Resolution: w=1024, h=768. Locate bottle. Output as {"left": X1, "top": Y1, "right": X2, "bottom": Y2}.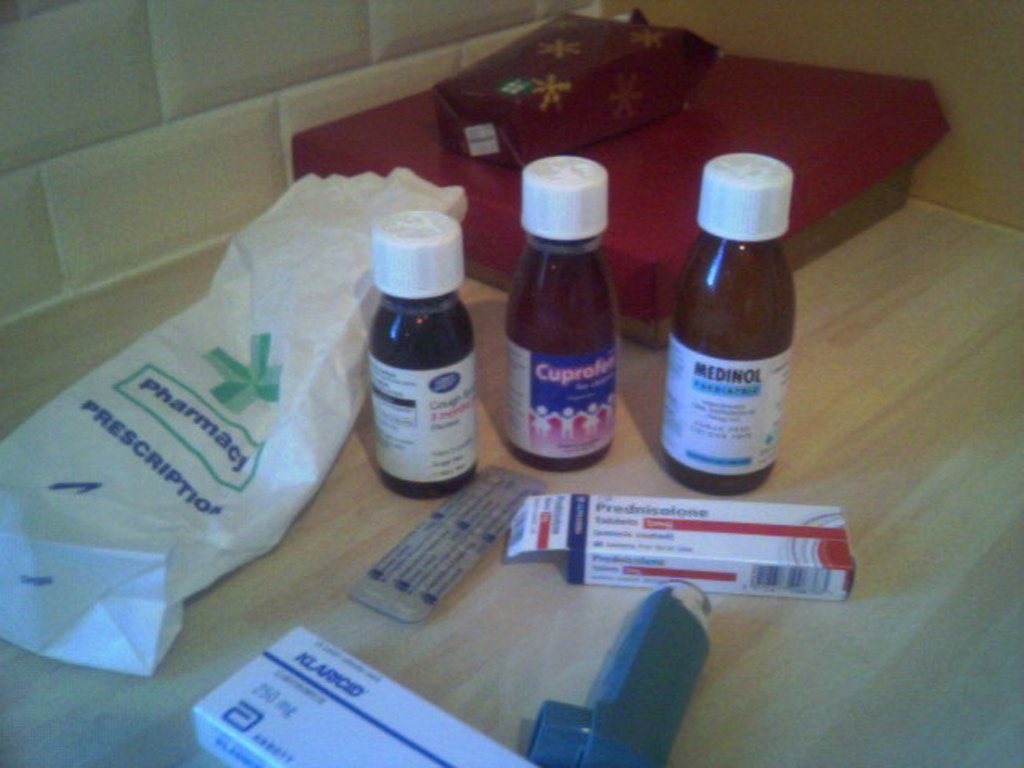
{"left": 656, "top": 154, "right": 798, "bottom": 499}.
